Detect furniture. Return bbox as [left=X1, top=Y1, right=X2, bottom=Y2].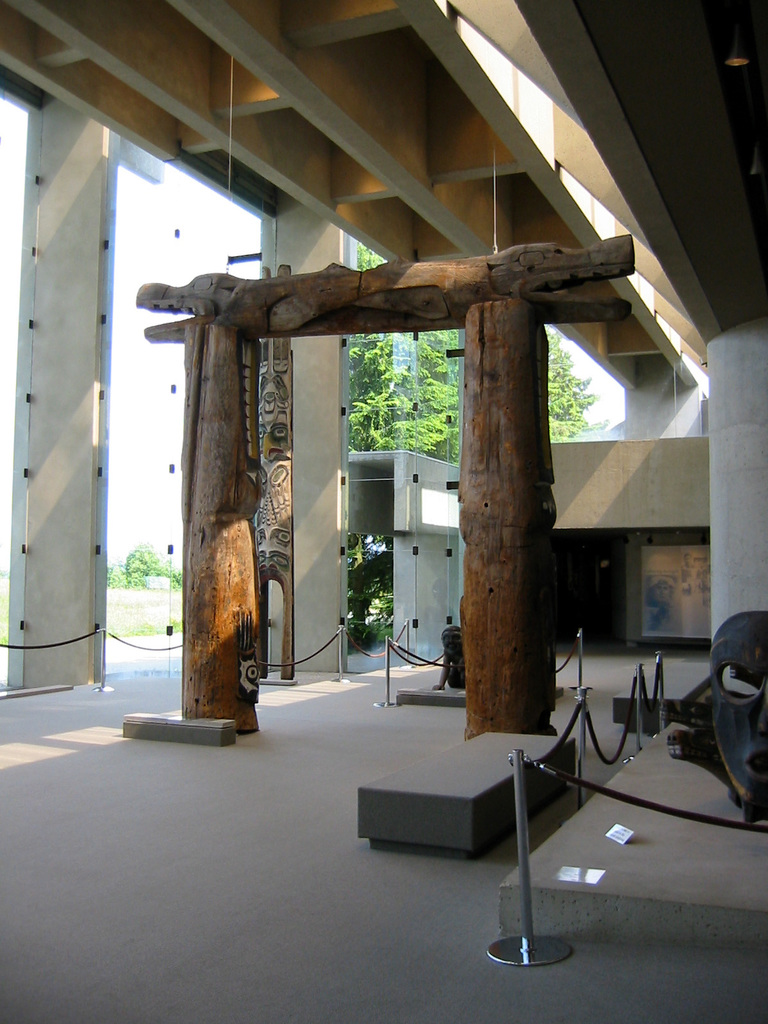
[left=611, top=662, right=711, bottom=732].
